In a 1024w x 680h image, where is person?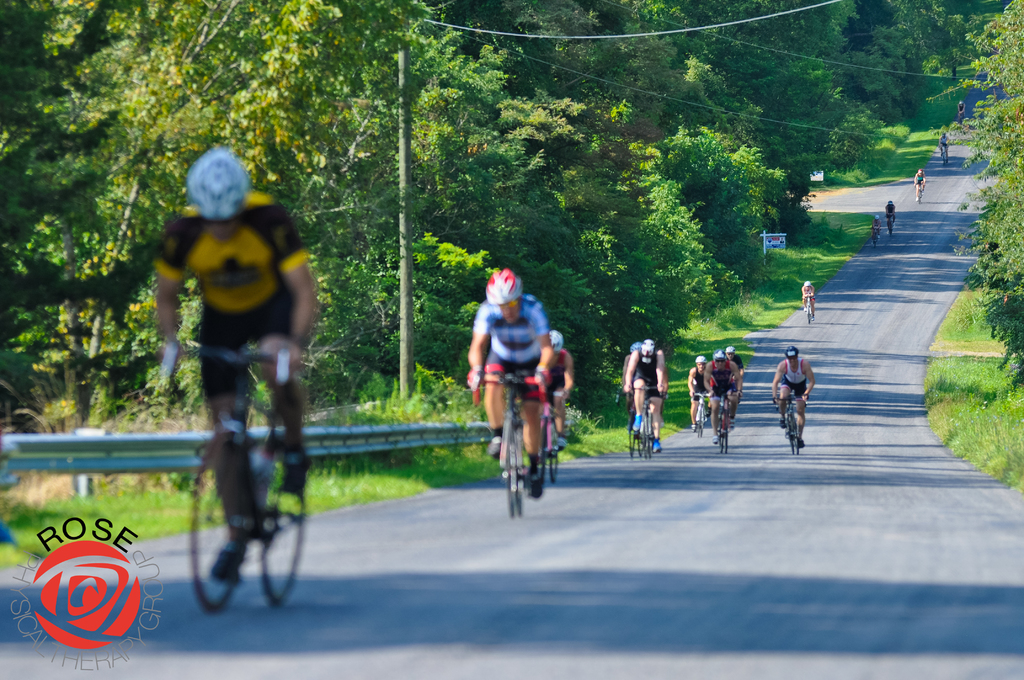
{"x1": 868, "y1": 214, "x2": 880, "y2": 240}.
